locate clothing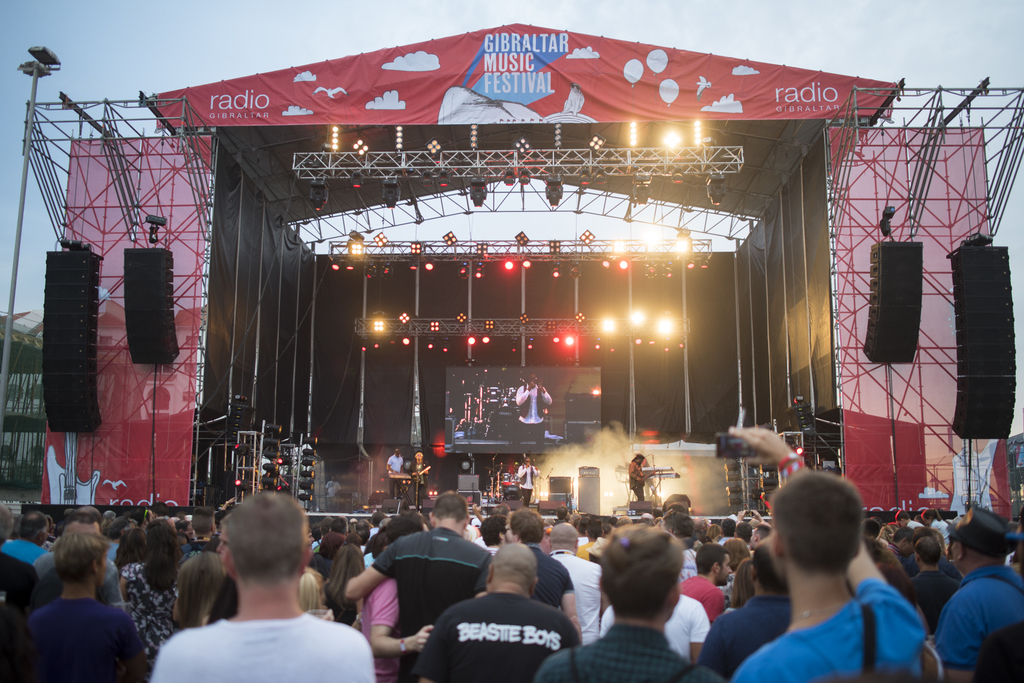
[x1=627, y1=460, x2=646, y2=502]
